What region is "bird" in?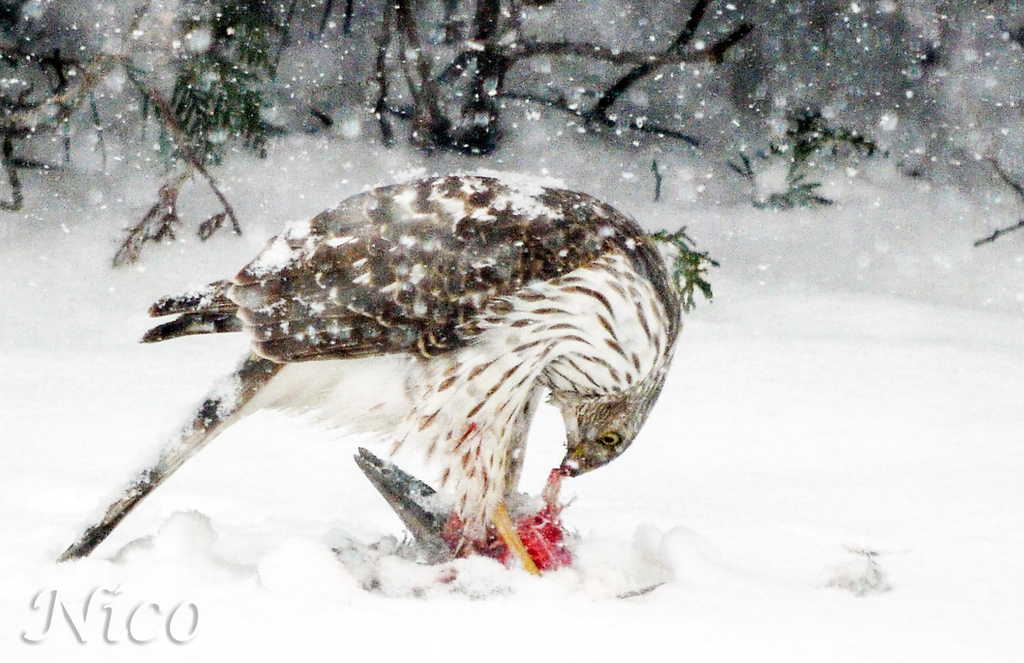
<box>120,184,667,509</box>.
